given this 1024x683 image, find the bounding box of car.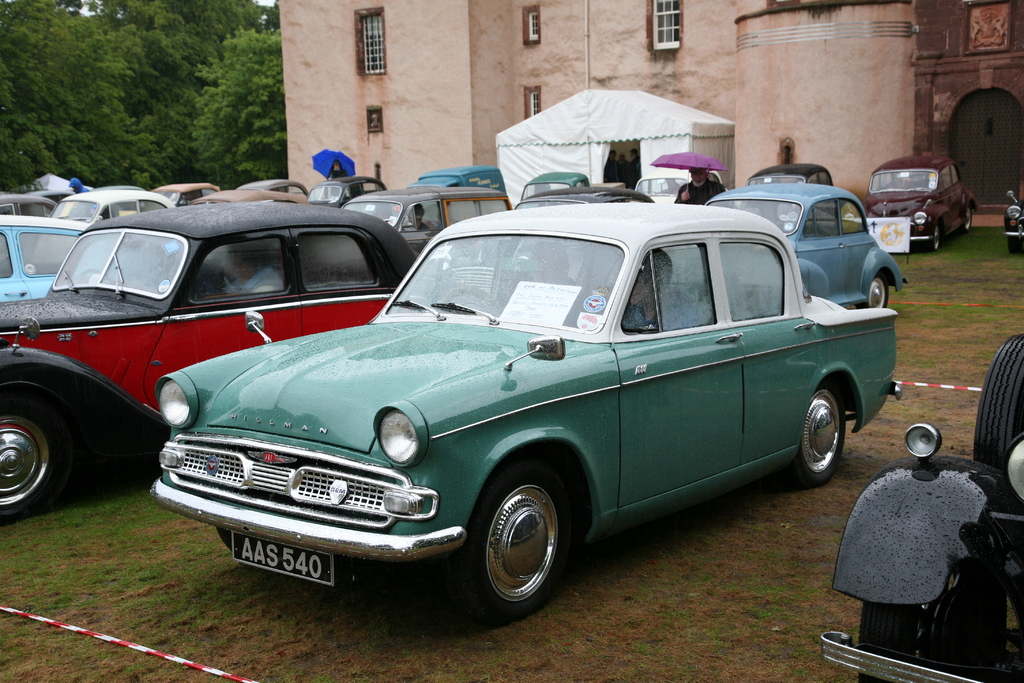
[x1=0, y1=219, x2=84, y2=304].
